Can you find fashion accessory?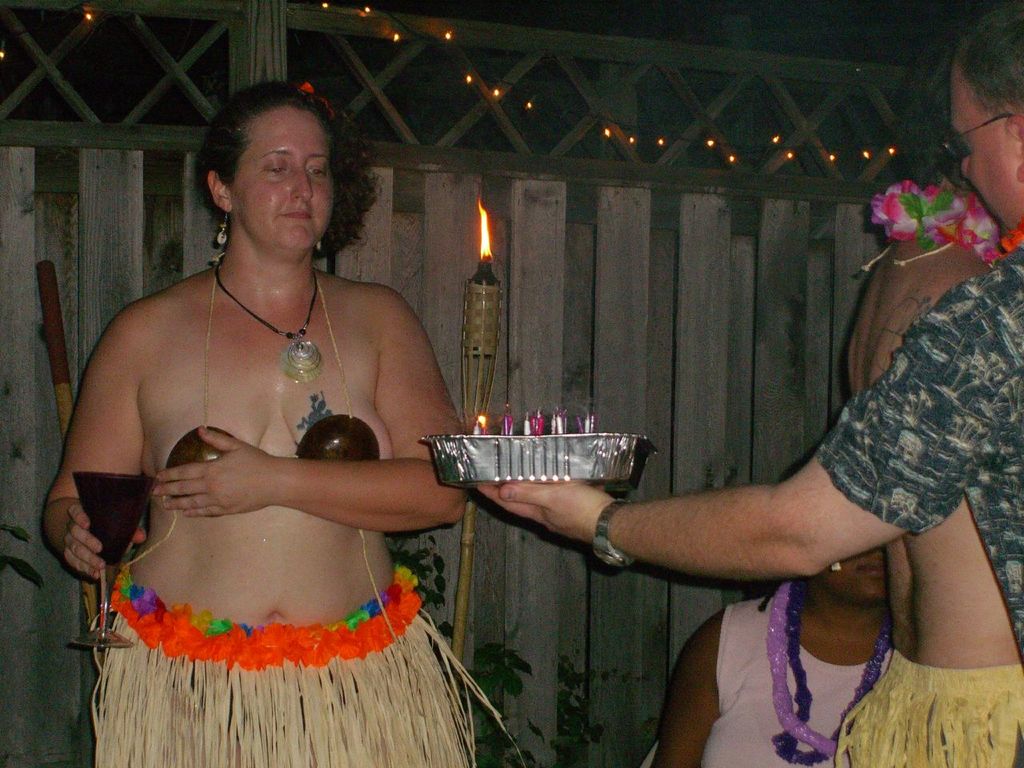
Yes, bounding box: [314, 238, 325, 250].
